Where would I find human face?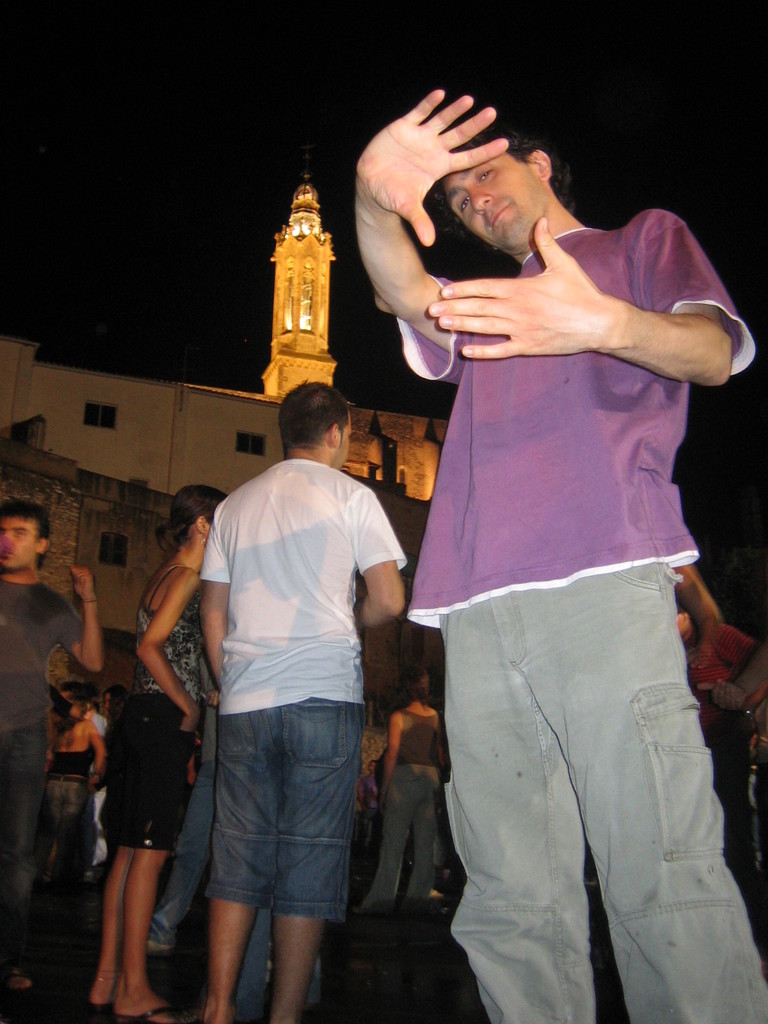
At <box>0,516,38,572</box>.
